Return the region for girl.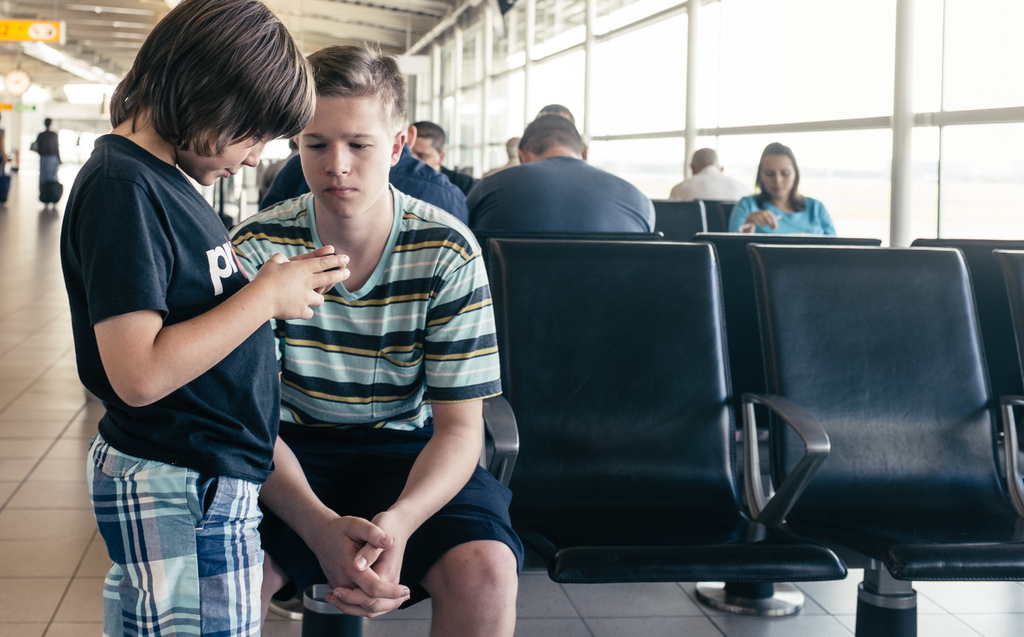
(left=60, top=0, right=351, bottom=636).
